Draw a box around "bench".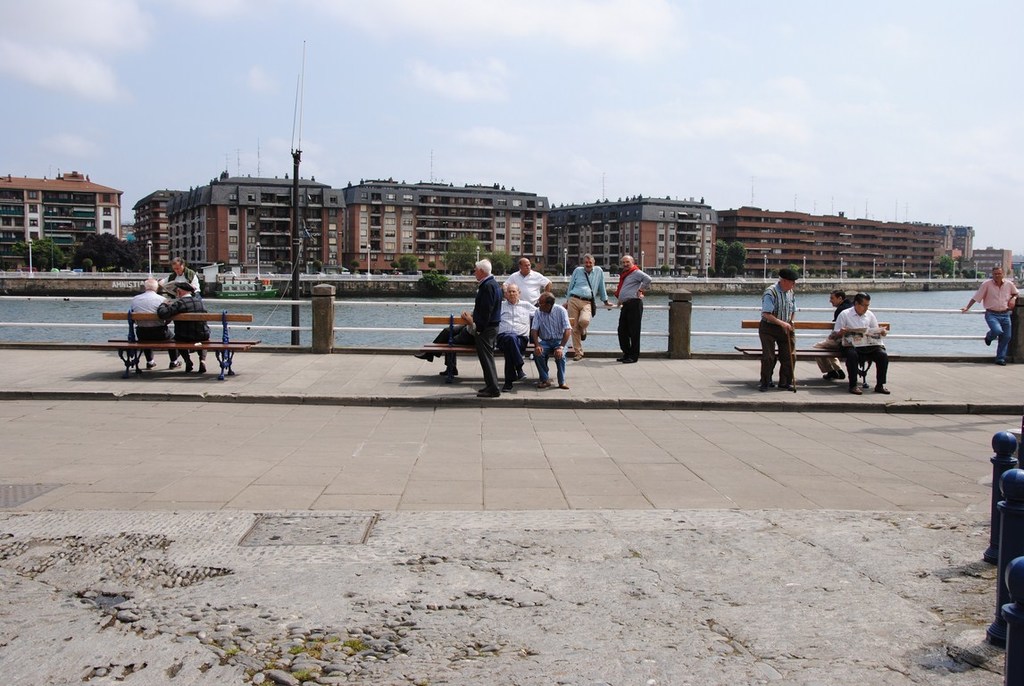
x1=95, y1=272, x2=229, y2=377.
